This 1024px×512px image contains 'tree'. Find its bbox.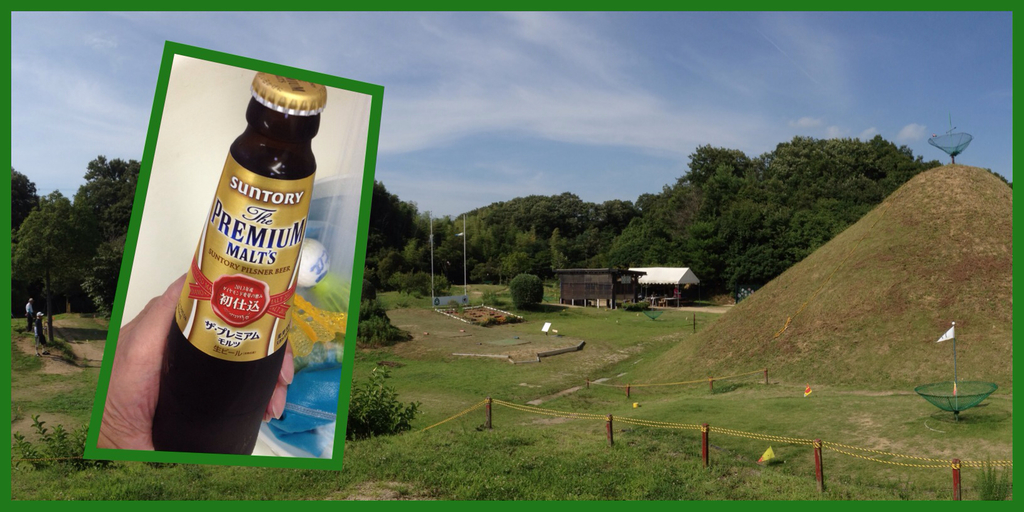
detection(333, 360, 416, 437).
